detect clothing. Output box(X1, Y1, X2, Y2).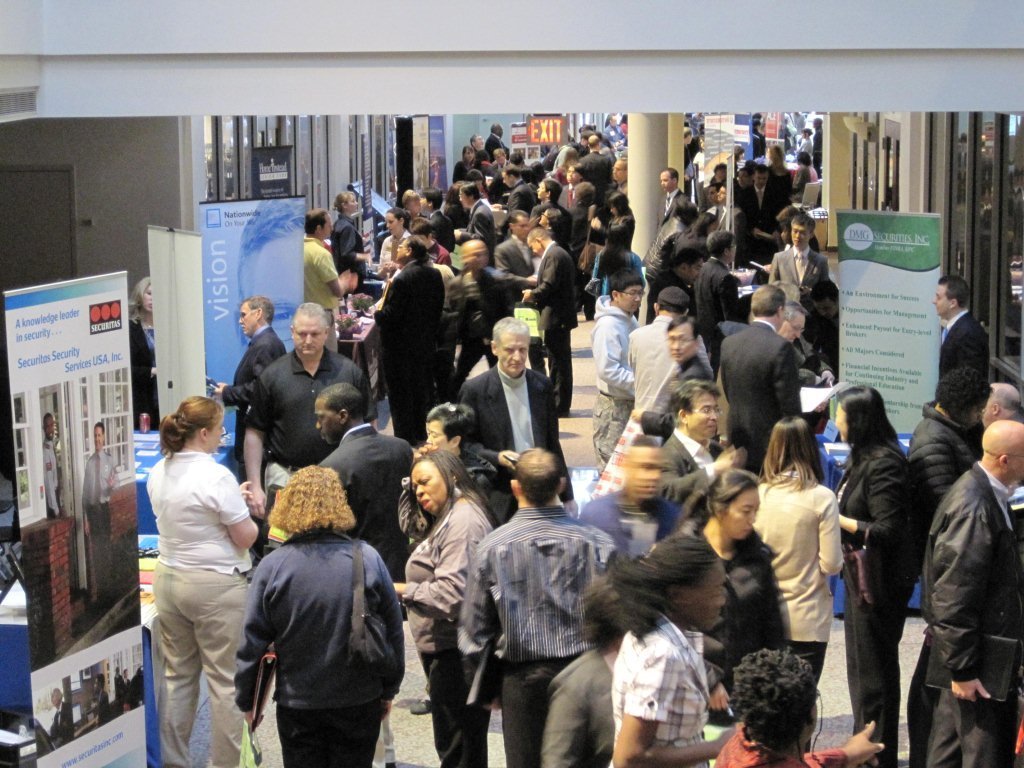
box(940, 309, 993, 395).
